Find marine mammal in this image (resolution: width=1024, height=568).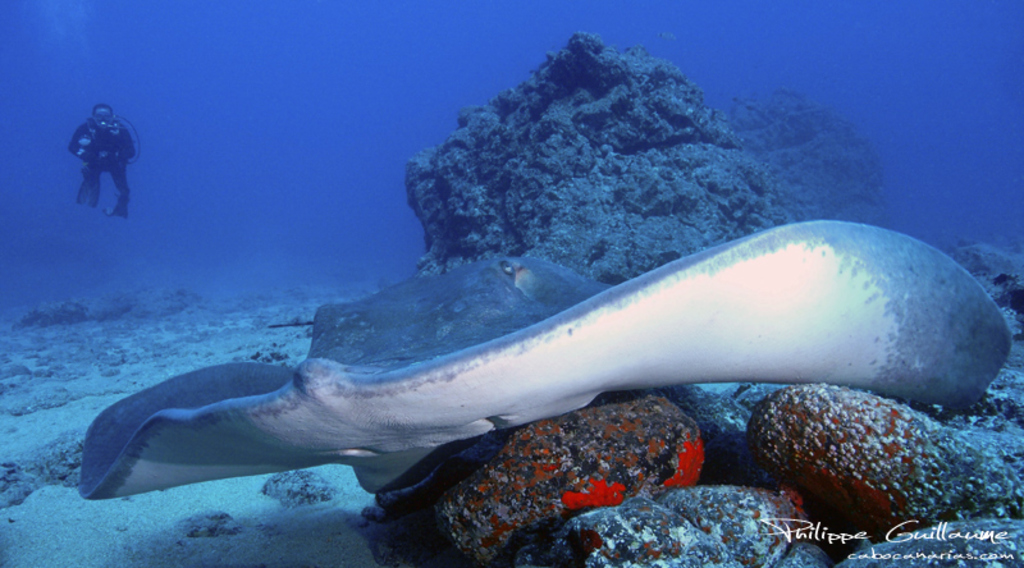
[76, 216, 1020, 507].
